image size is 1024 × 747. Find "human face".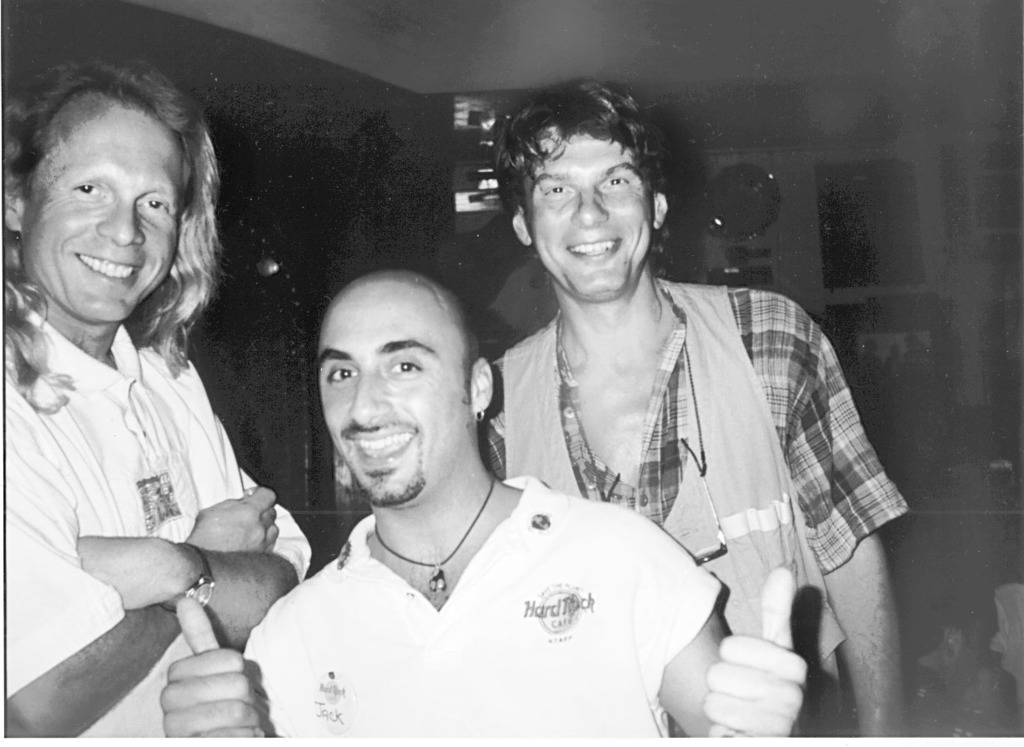
<bbox>23, 100, 184, 323</bbox>.
